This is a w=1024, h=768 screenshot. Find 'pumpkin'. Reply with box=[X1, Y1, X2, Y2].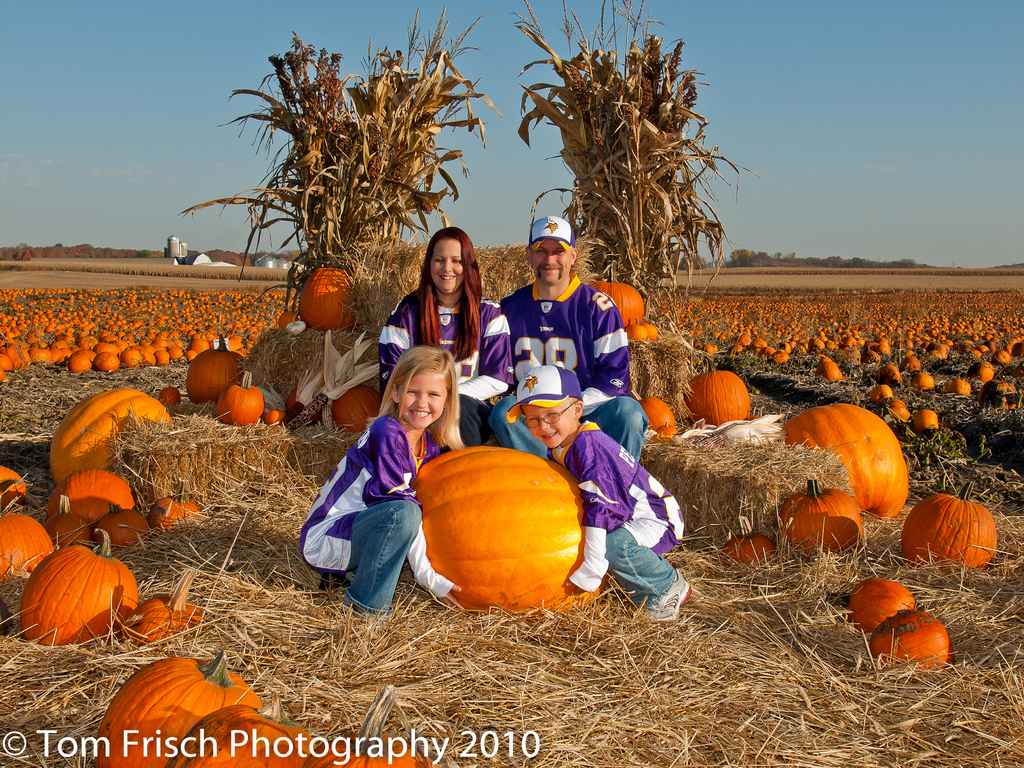
box=[865, 602, 955, 675].
